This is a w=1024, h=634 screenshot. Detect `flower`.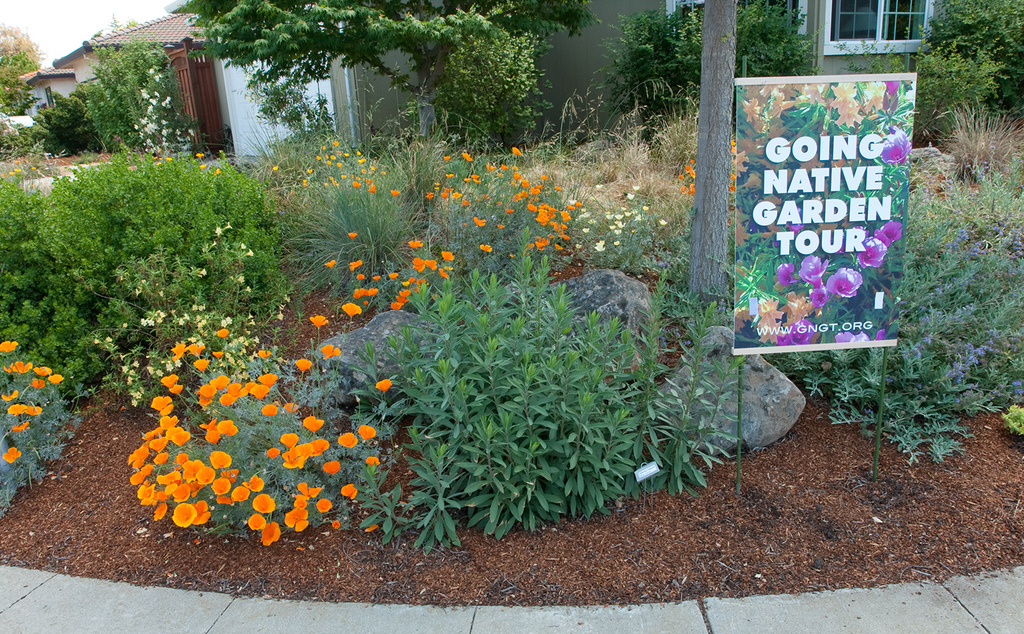
bbox(13, 360, 31, 376).
